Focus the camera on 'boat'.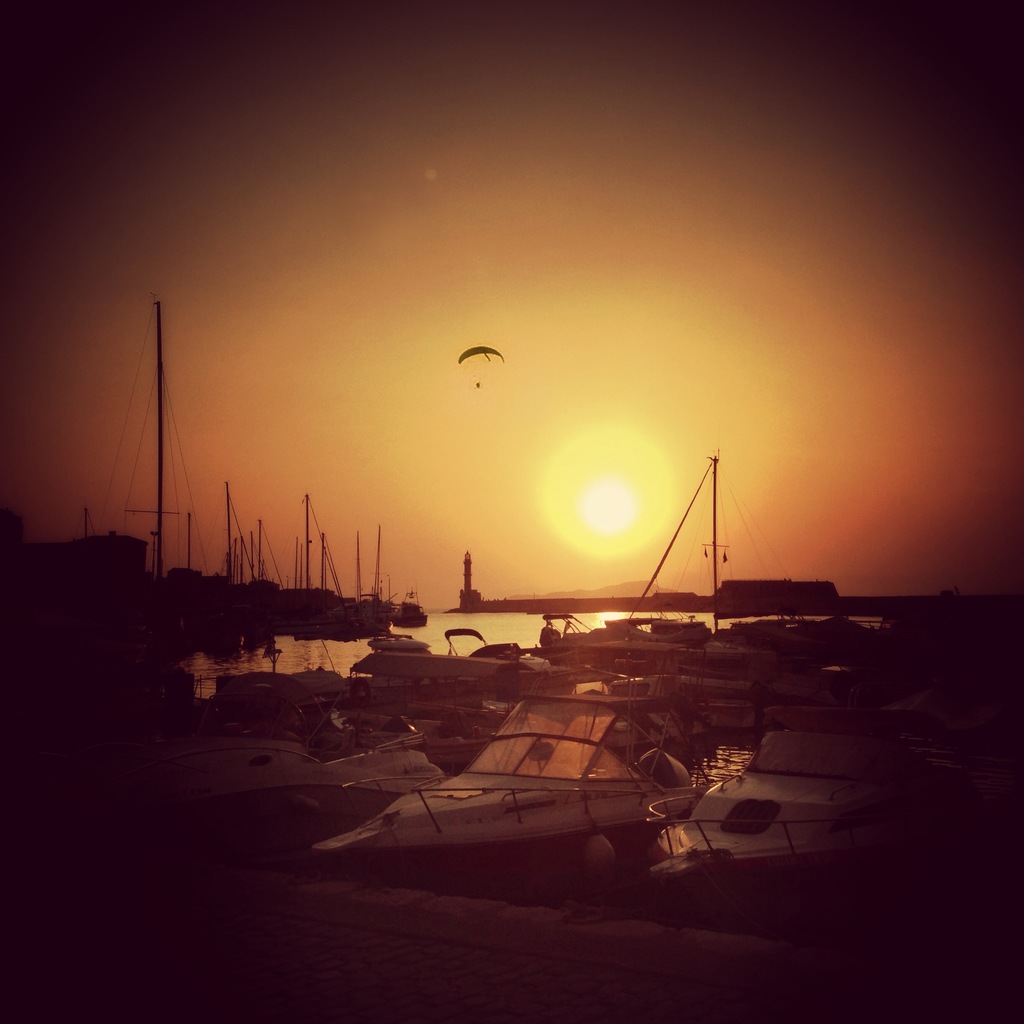
Focus region: bbox(644, 733, 969, 877).
